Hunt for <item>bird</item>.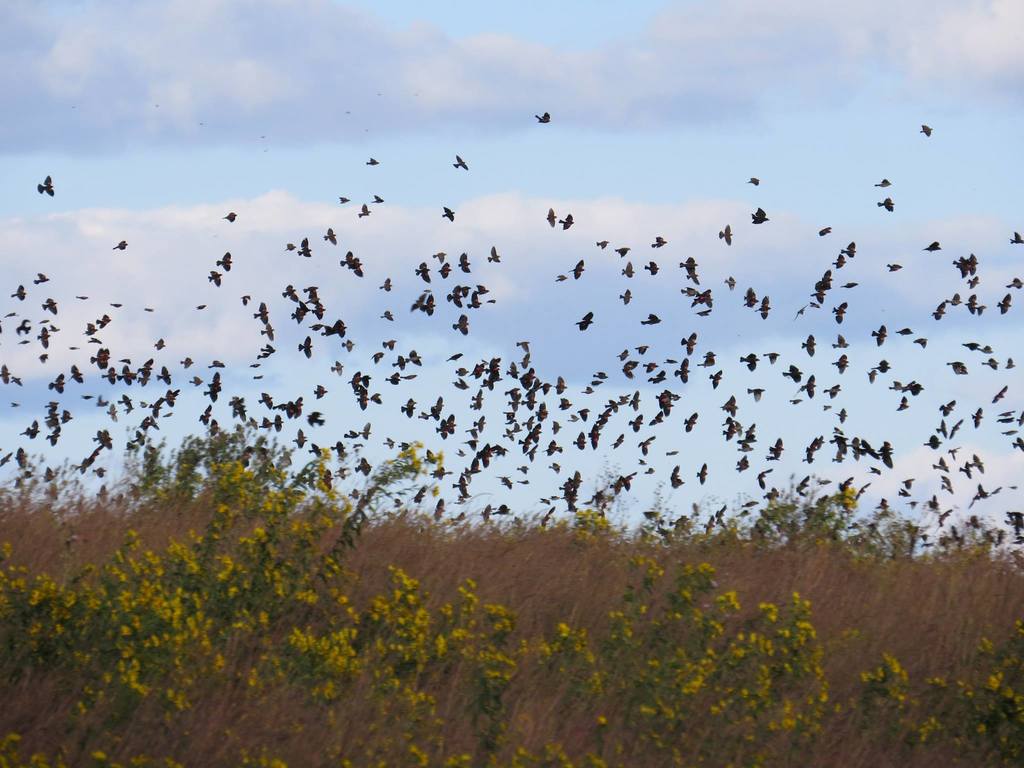
Hunted down at BBox(649, 233, 665, 249).
